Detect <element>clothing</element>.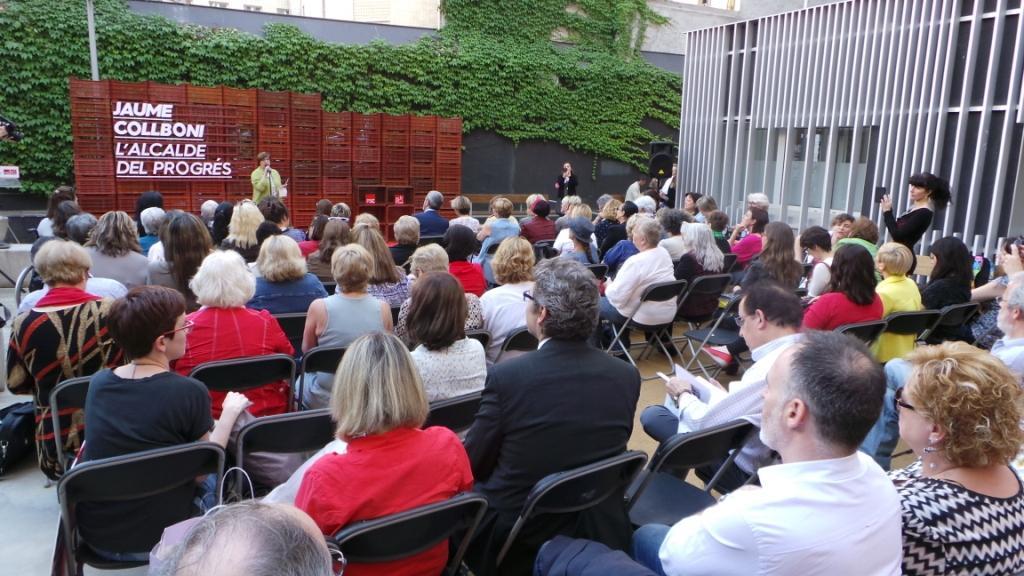
Detected at box(597, 240, 686, 331).
